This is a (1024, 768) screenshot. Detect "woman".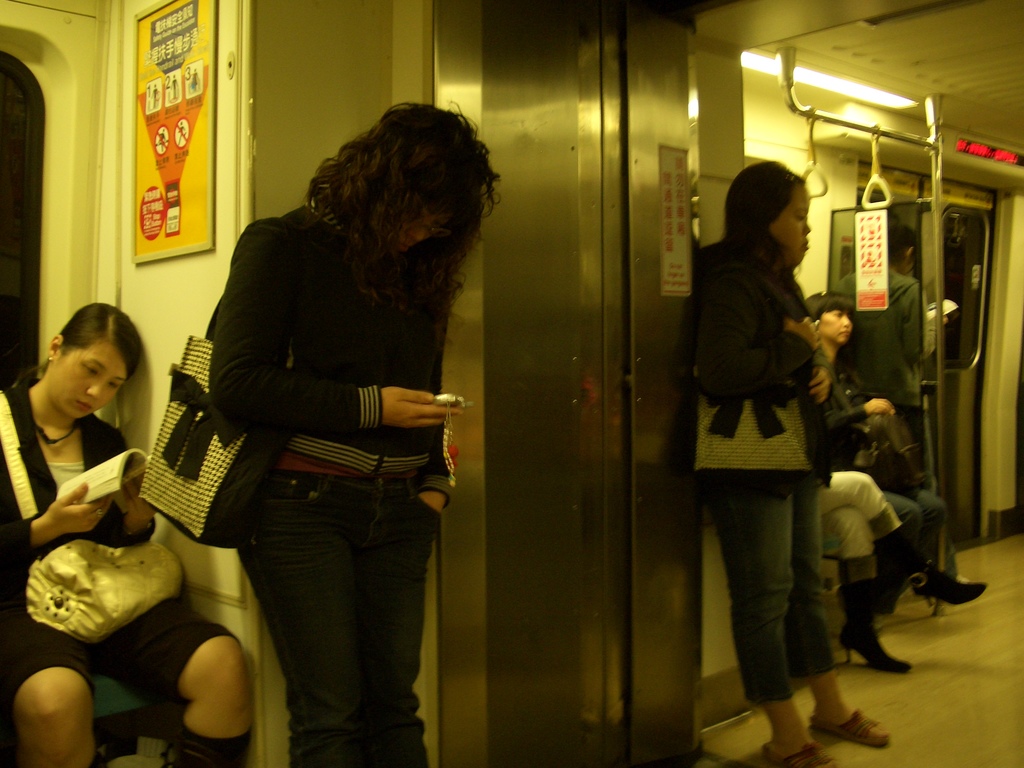
[683, 163, 865, 731].
